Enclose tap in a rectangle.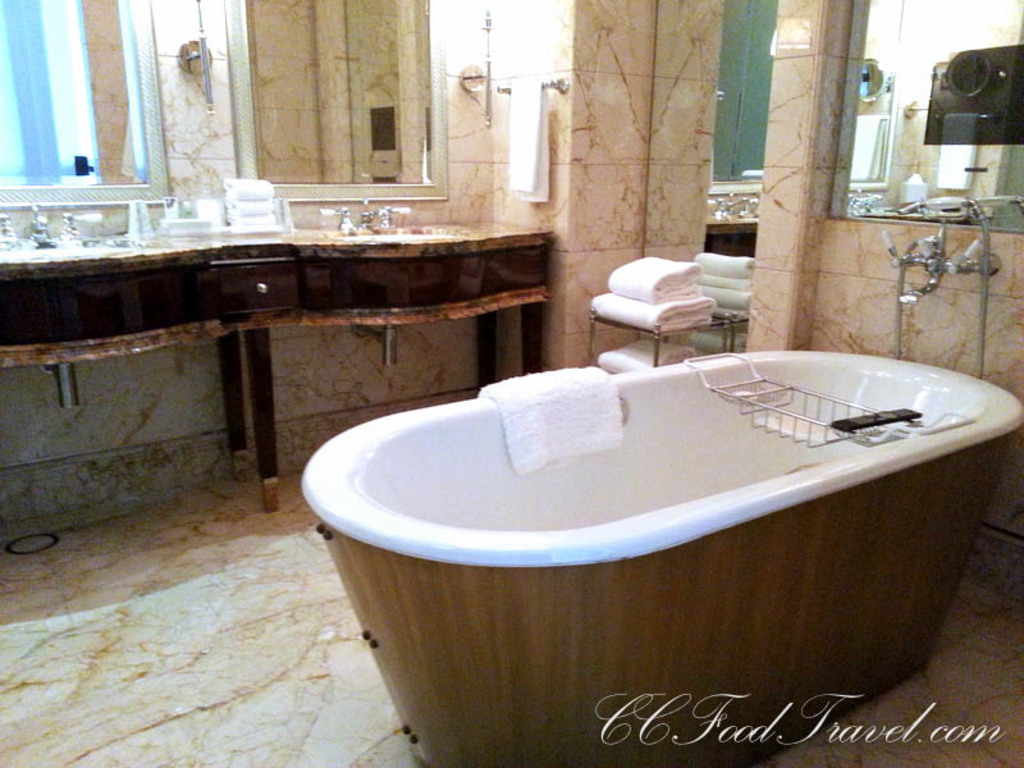
<bbox>355, 195, 385, 236</bbox>.
